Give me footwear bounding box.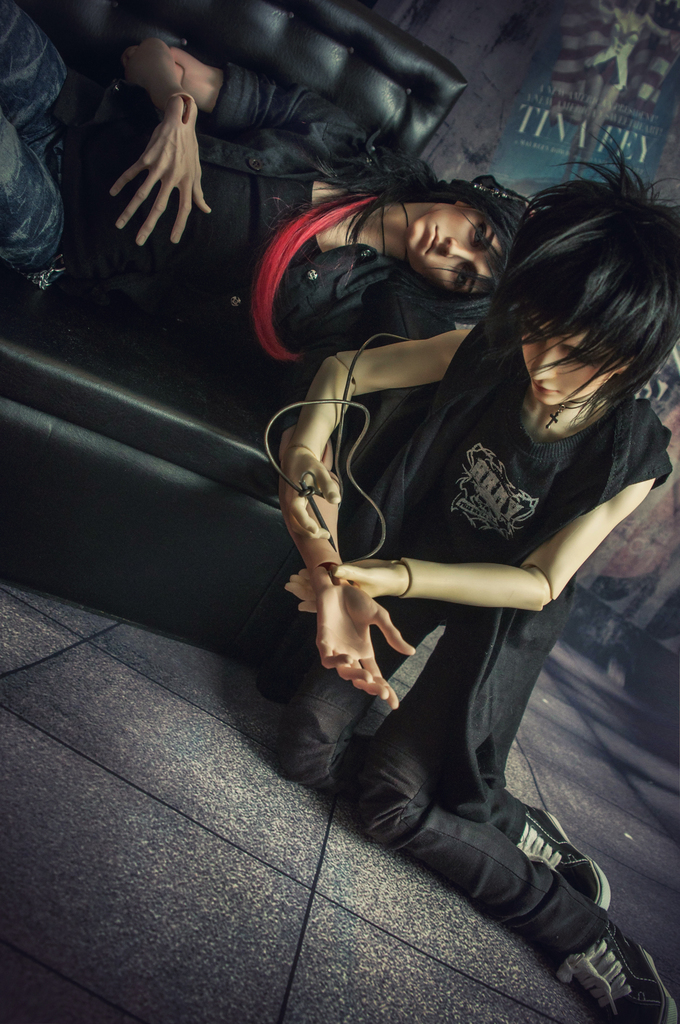
(x1=552, y1=921, x2=677, y2=1023).
